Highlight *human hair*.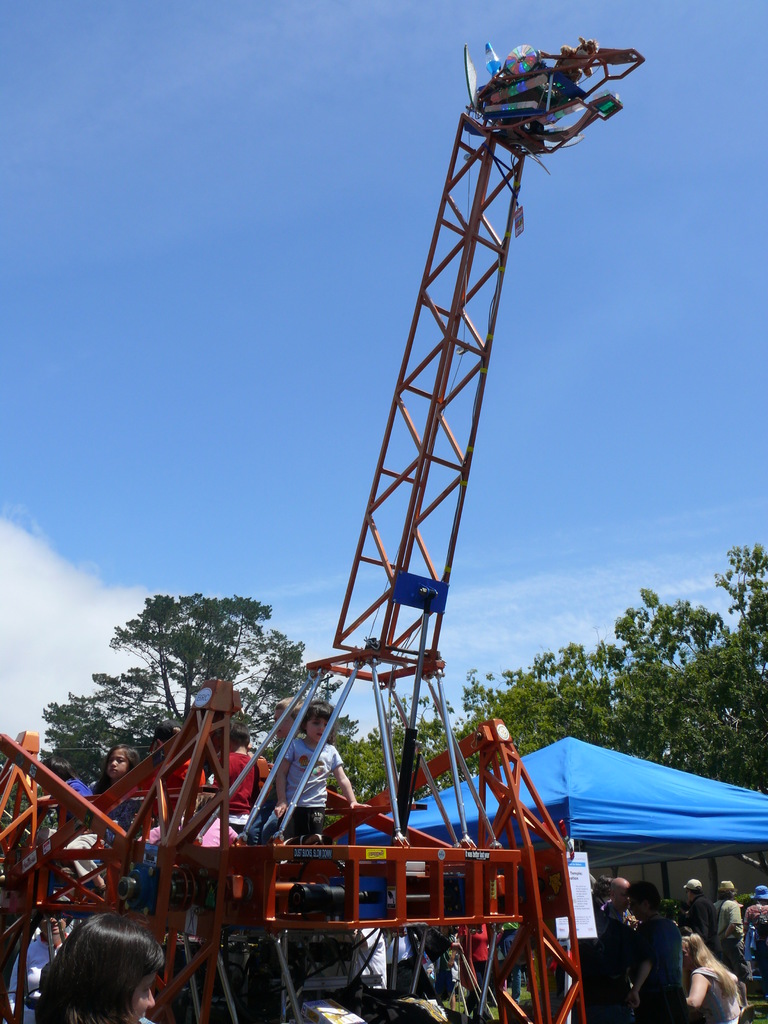
Highlighted region: pyautogui.locateOnScreen(42, 758, 81, 779).
